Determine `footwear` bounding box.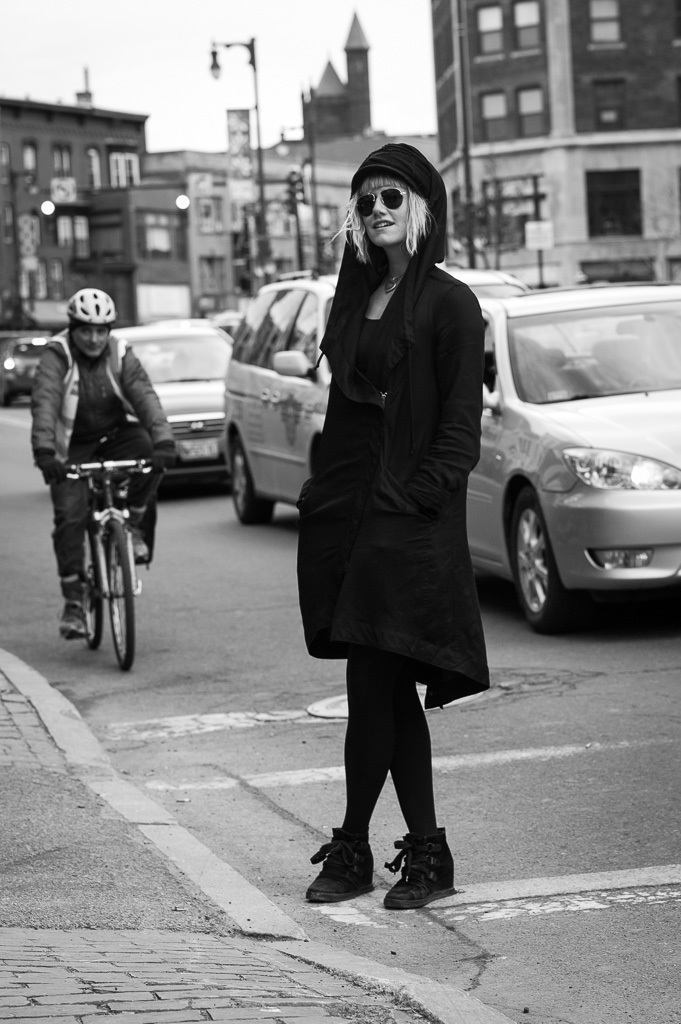
Determined: bbox=(50, 575, 94, 641).
